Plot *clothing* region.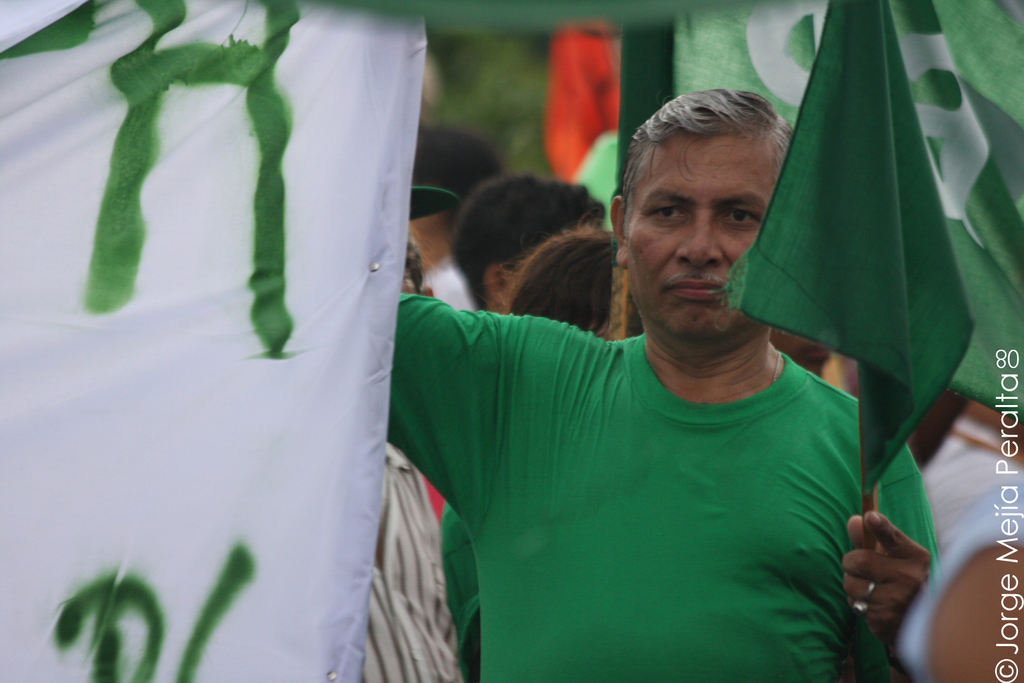
Plotted at [x1=360, y1=438, x2=465, y2=682].
